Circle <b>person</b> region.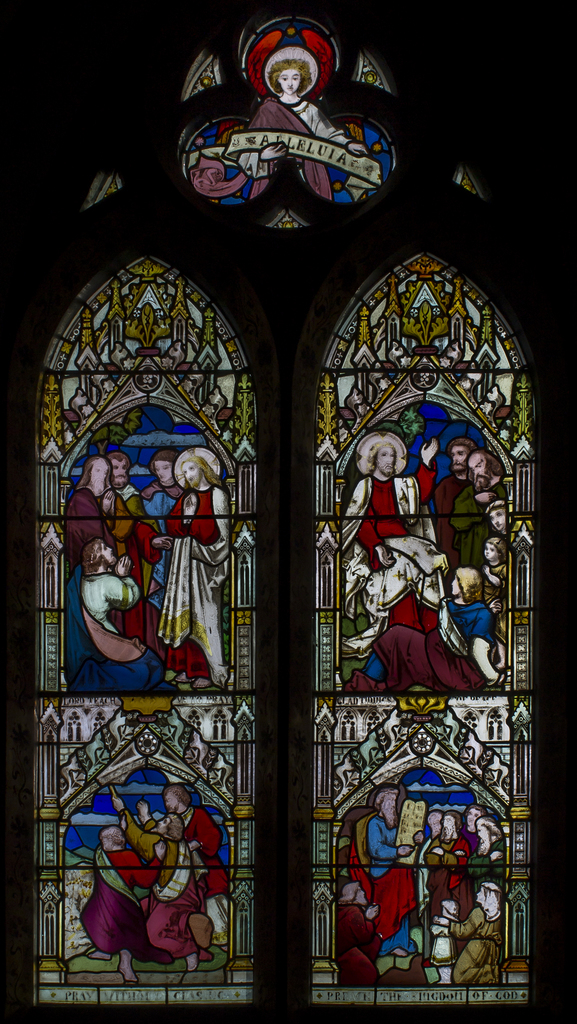
Region: [464, 804, 490, 844].
